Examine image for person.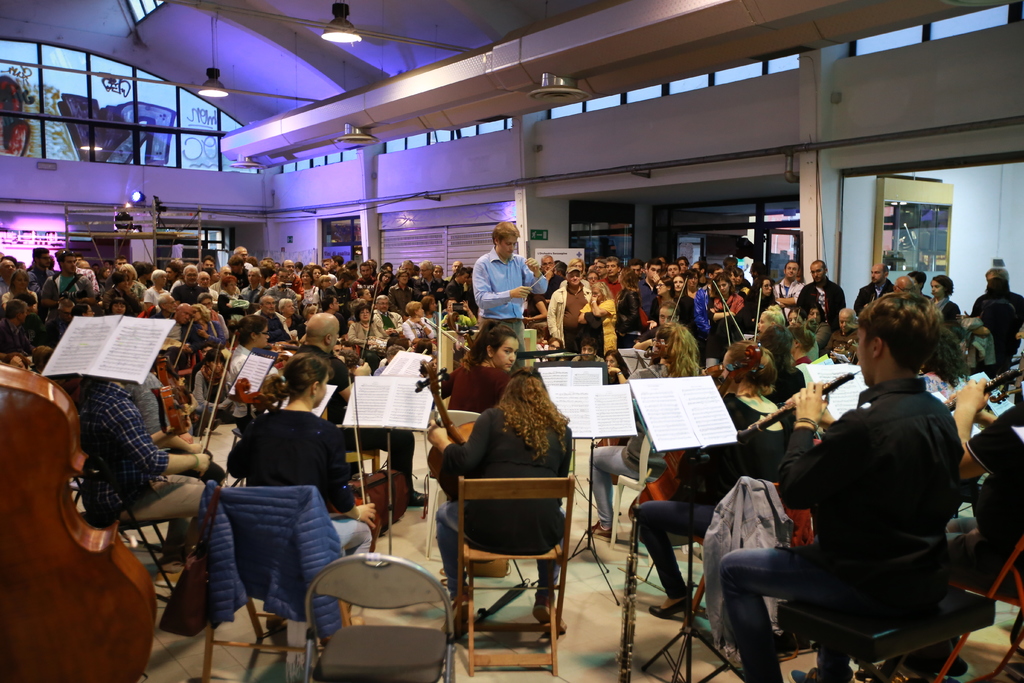
Examination result: l=630, t=339, r=797, b=618.
